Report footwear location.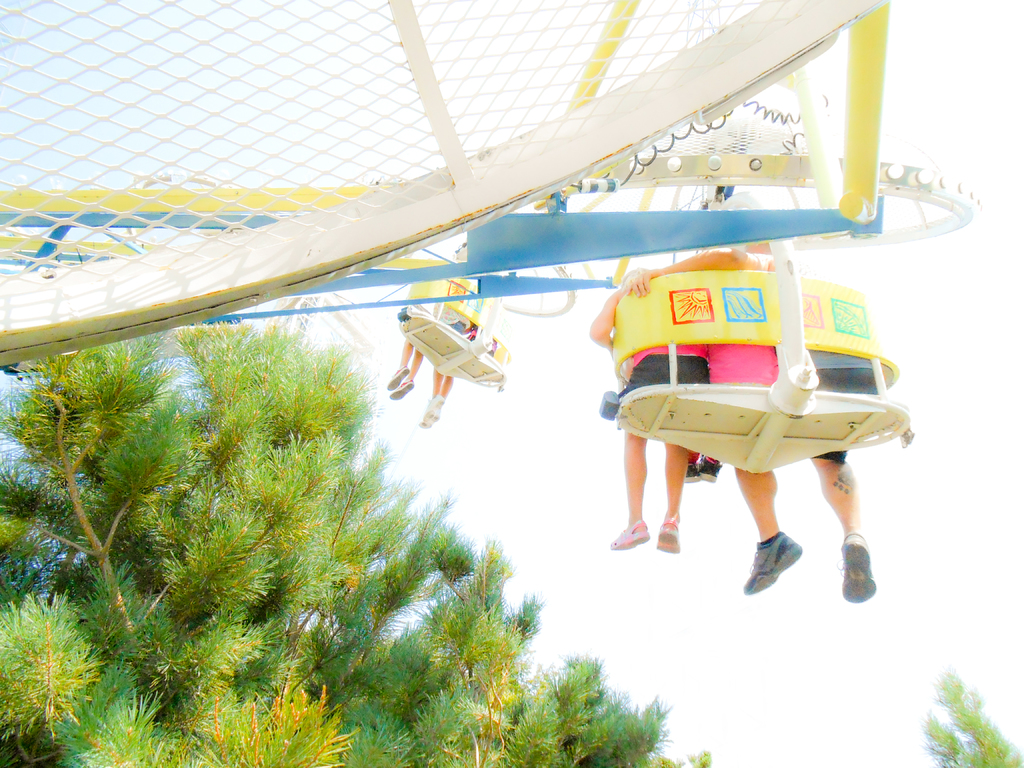
Report: {"left": 649, "top": 520, "right": 681, "bottom": 559}.
